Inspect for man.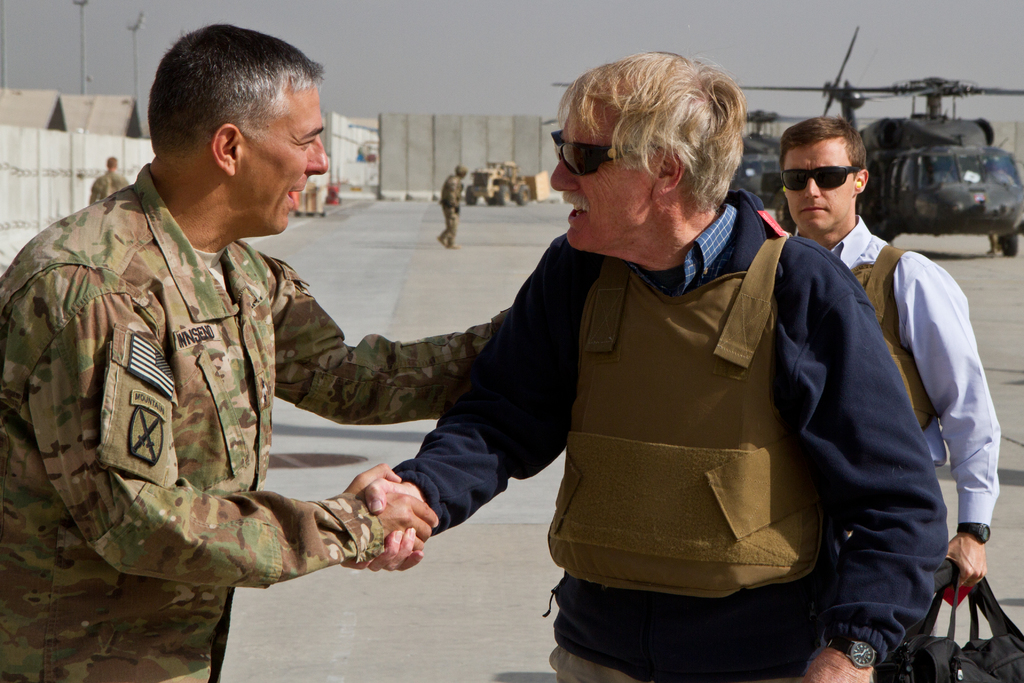
Inspection: x1=778, y1=118, x2=1001, y2=588.
